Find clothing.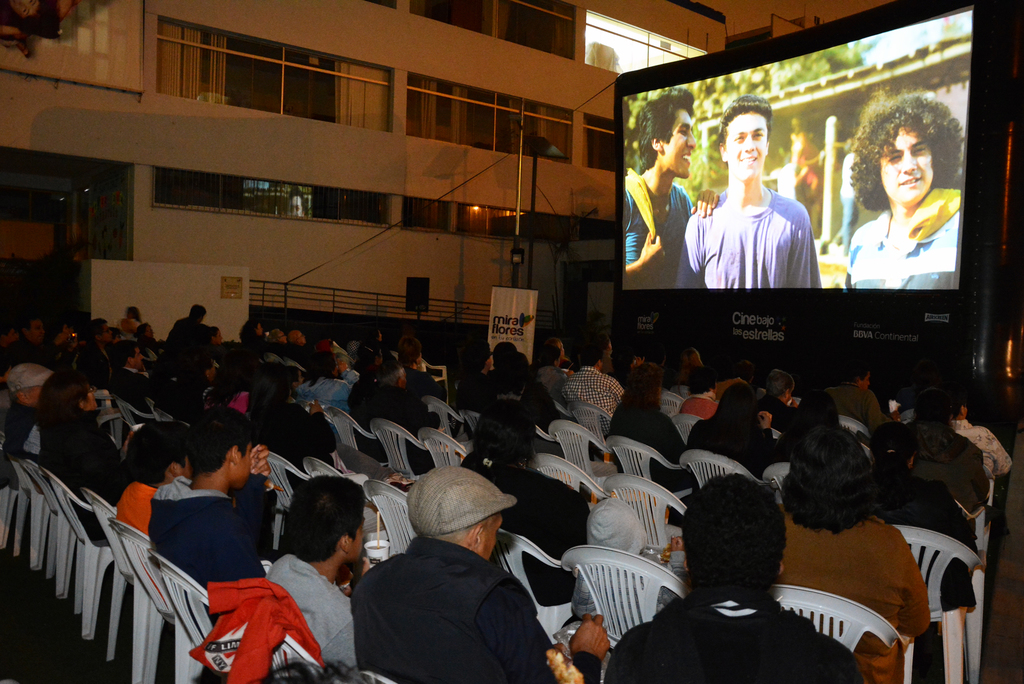
(x1=697, y1=151, x2=836, y2=293).
